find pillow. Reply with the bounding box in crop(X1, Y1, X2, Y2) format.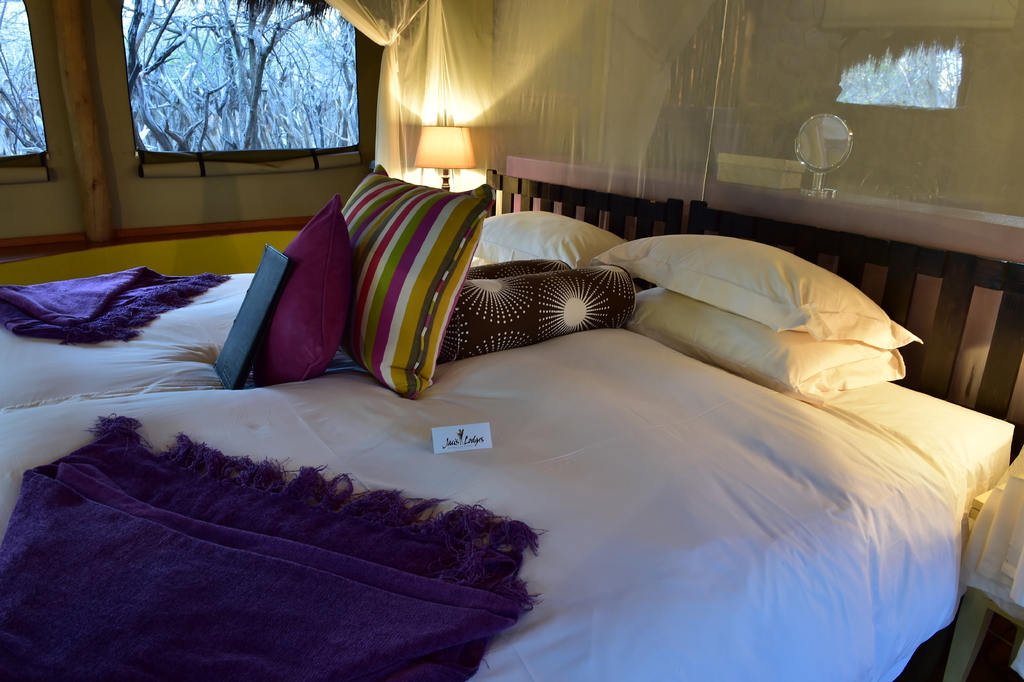
crop(340, 167, 492, 400).
